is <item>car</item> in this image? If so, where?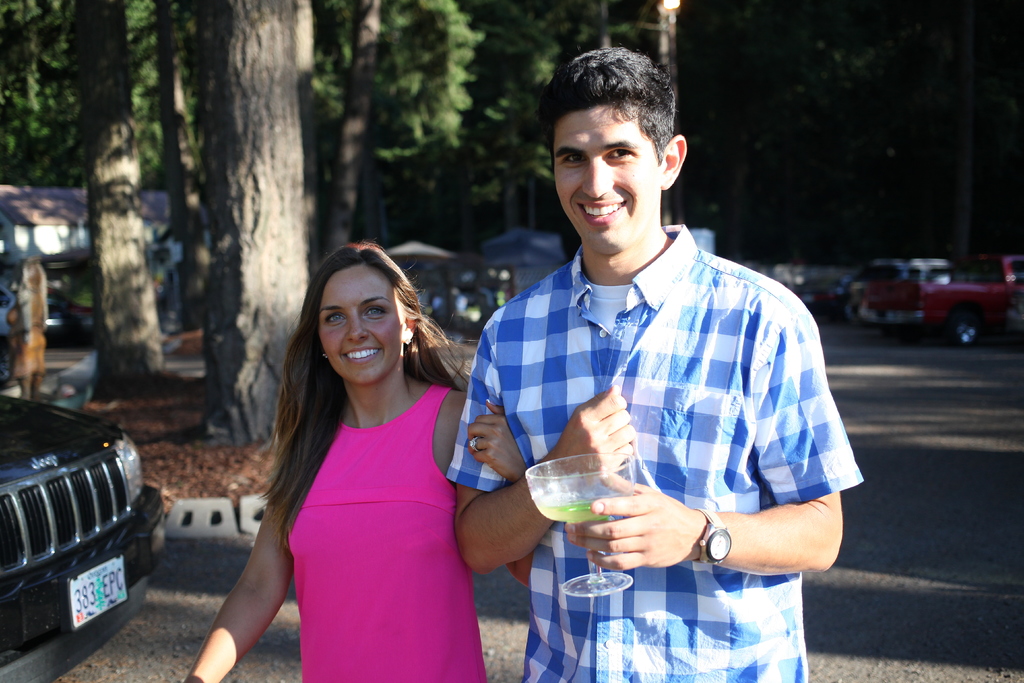
Yes, at locate(45, 287, 99, 341).
